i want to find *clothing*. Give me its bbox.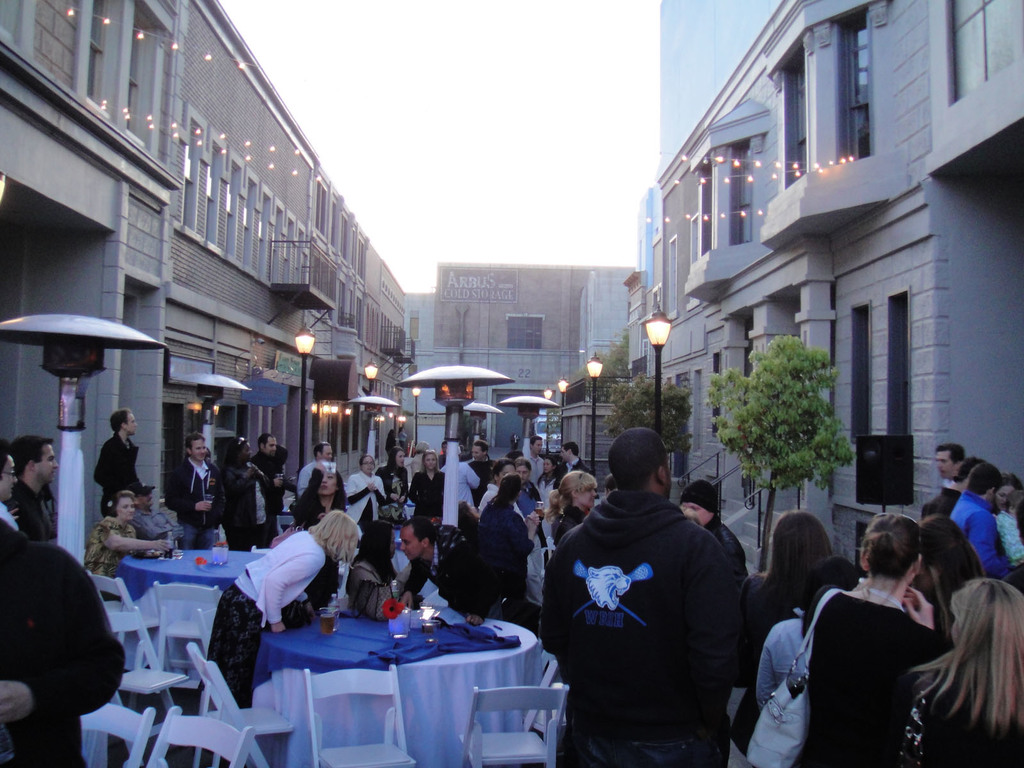
x1=556, y1=454, x2=595, y2=486.
